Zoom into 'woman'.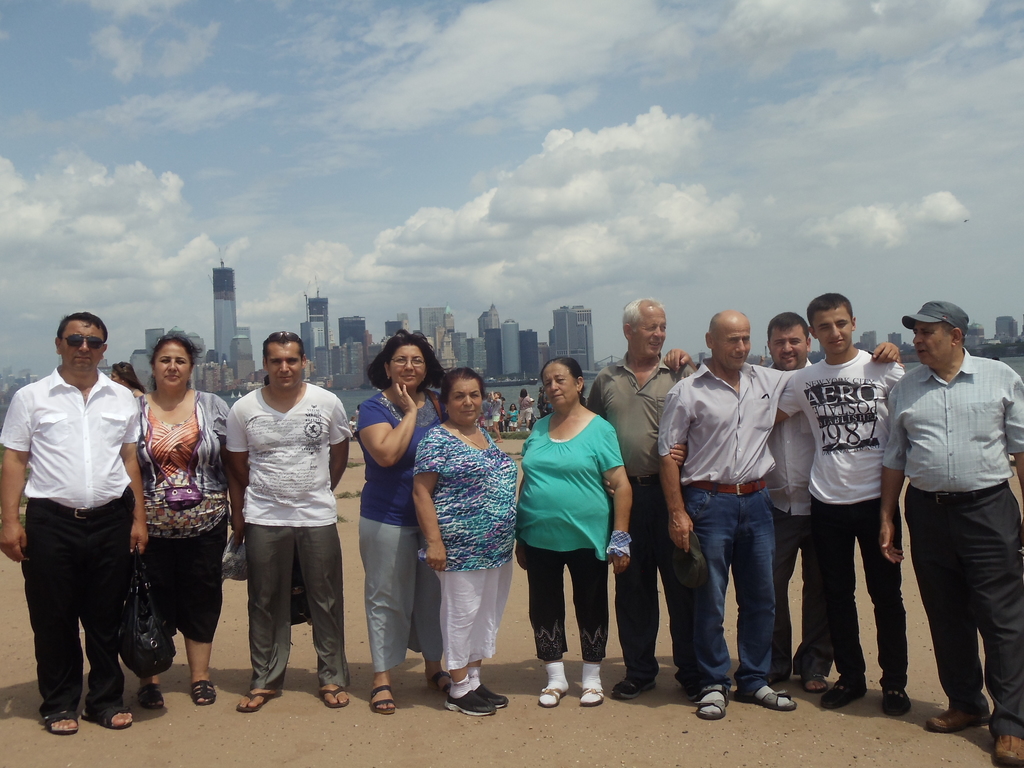
Zoom target: [x1=513, y1=362, x2=632, y2=695].
